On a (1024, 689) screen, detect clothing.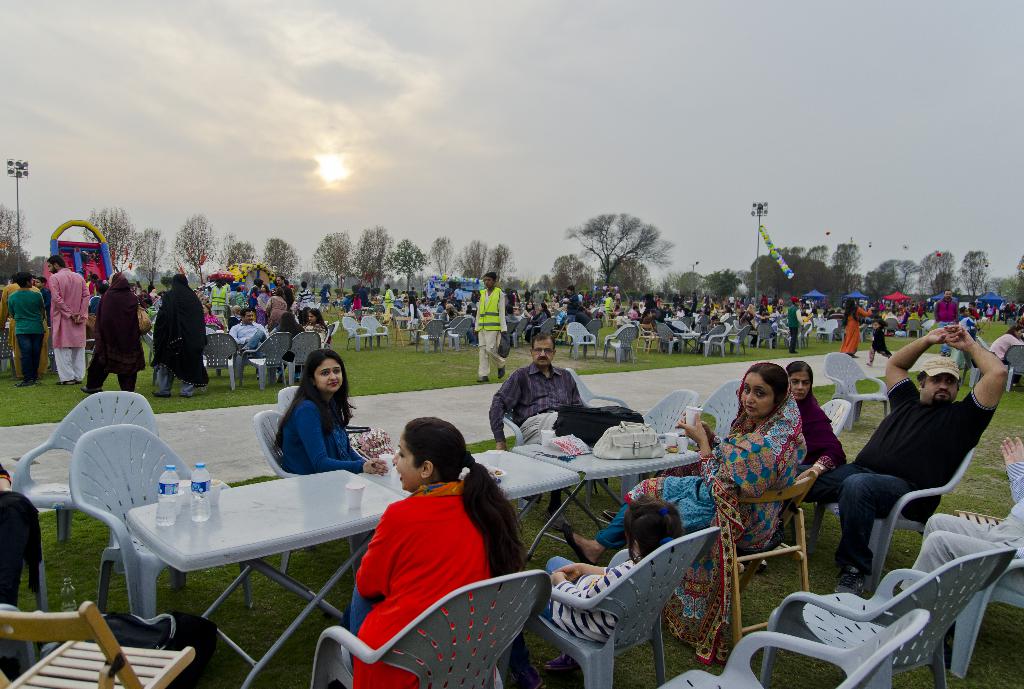
locate(794, 368, 994, 574).
